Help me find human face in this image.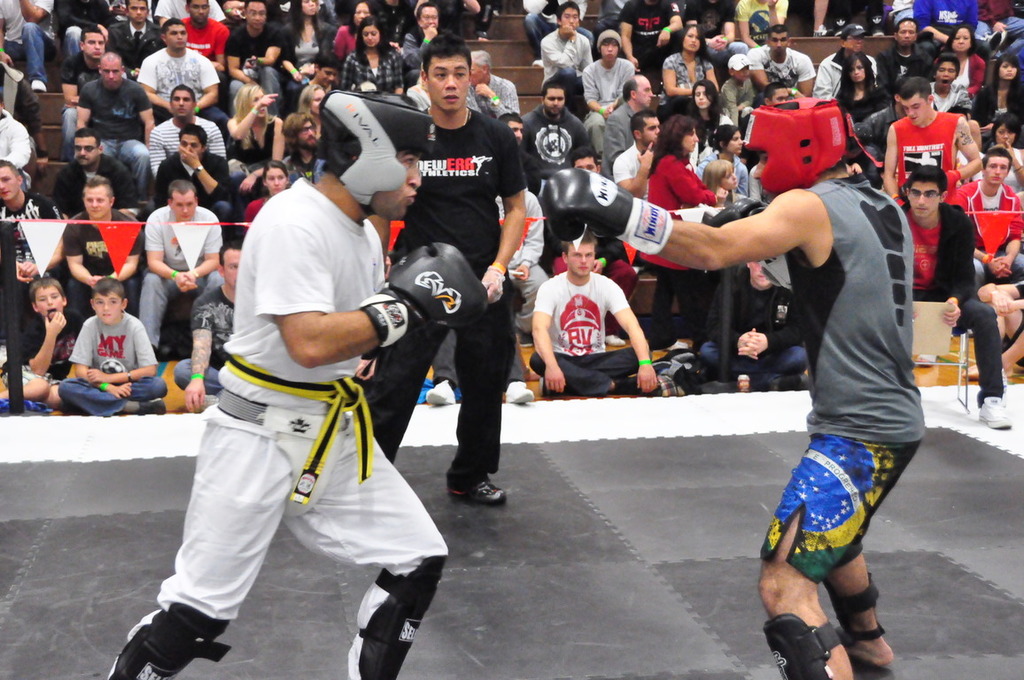
Found it: {"x1": 102, "y1": 61, "x2": 124, "y2": 87}.
